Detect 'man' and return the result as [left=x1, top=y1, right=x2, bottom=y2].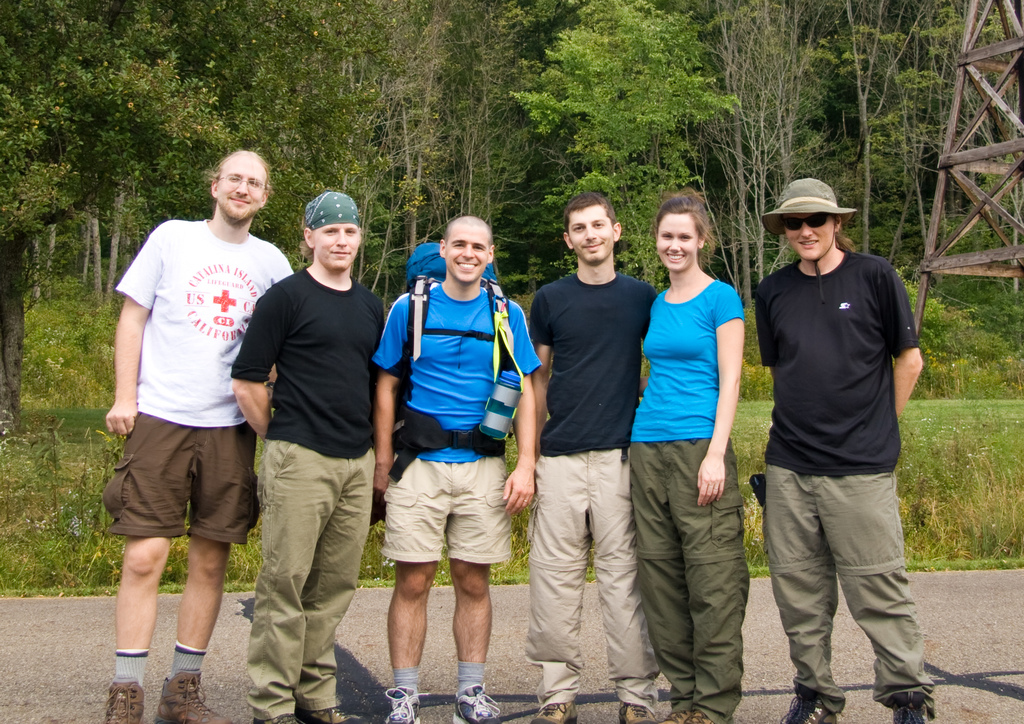
[left=371, top=213, right=547, bottom=723].
